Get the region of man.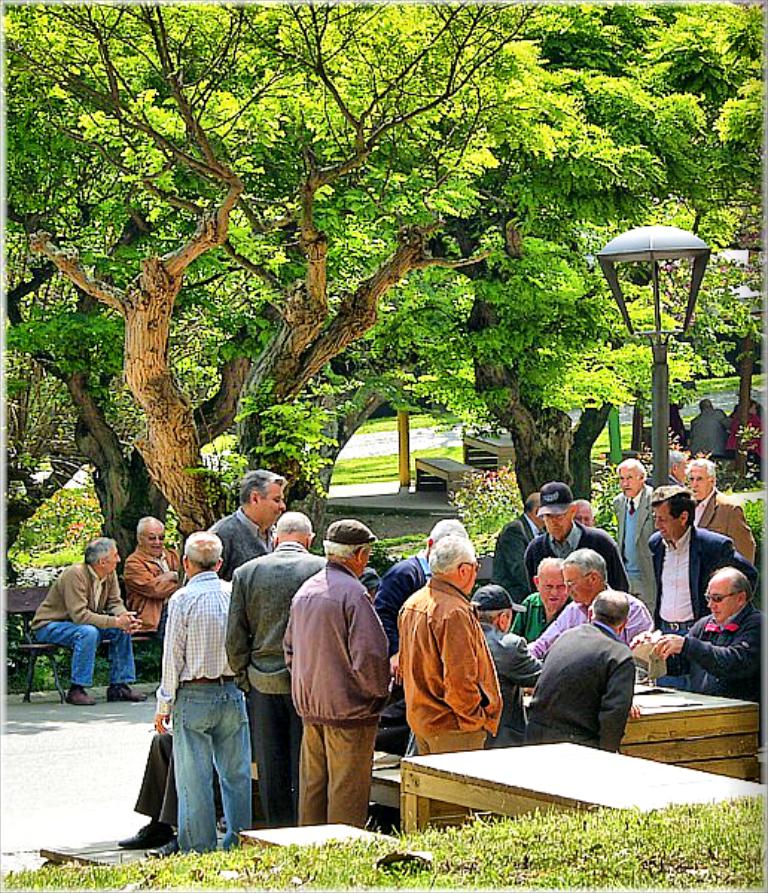
(464, 585, 551, 750).
